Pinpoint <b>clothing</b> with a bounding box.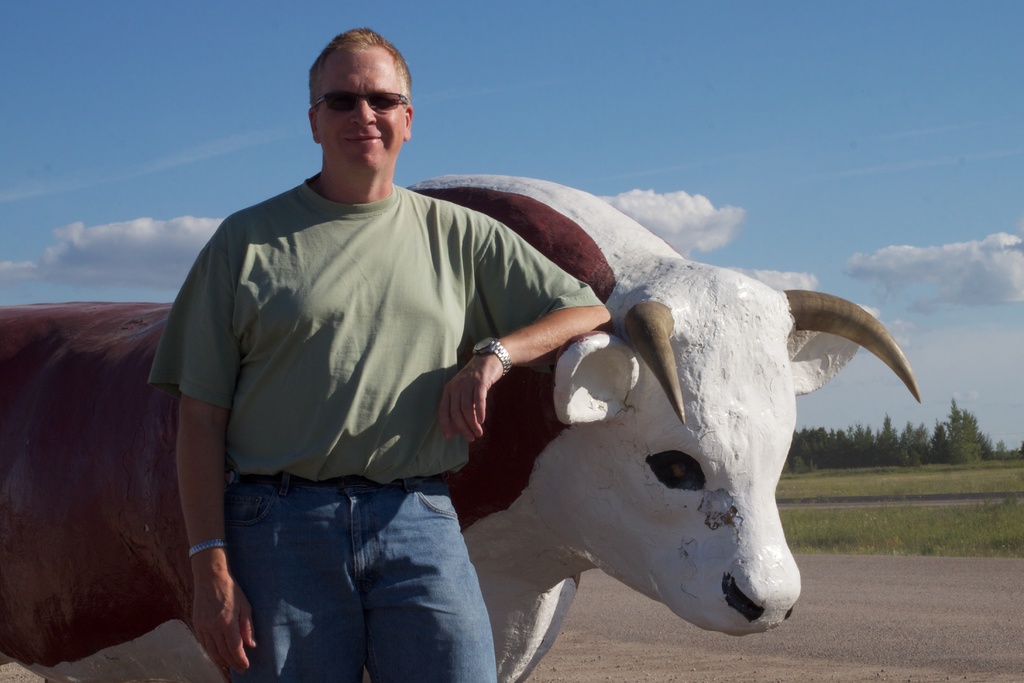
[left=154, top=126, right=616, bottom=632].
